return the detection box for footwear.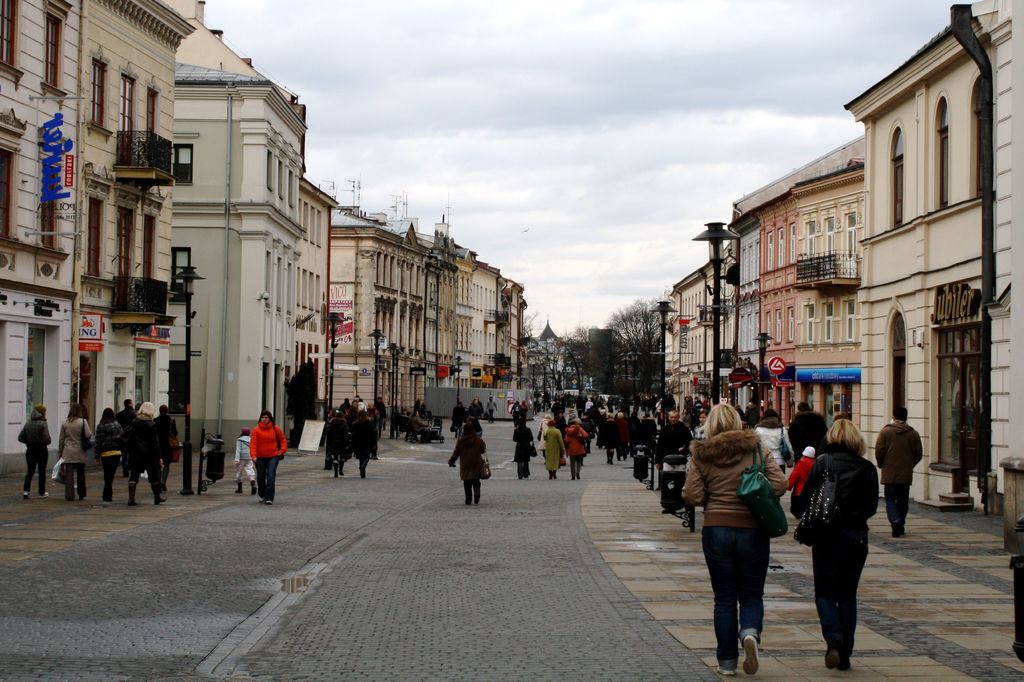
[left=259, top=497, right=264, bottom=500].
